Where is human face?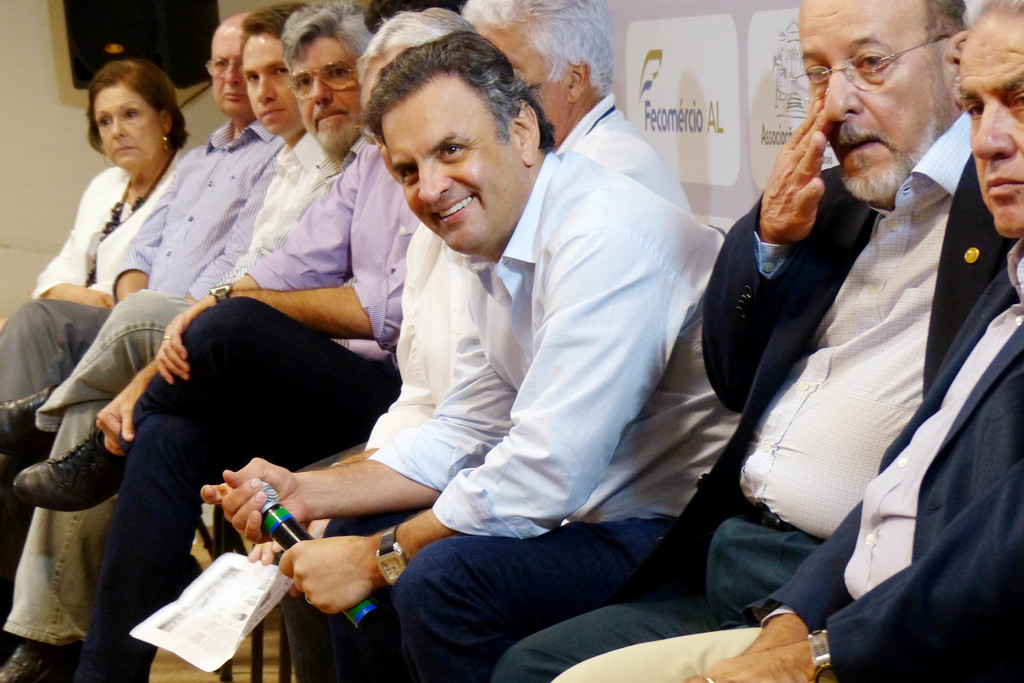
locate(213, 33, 247, 119).
